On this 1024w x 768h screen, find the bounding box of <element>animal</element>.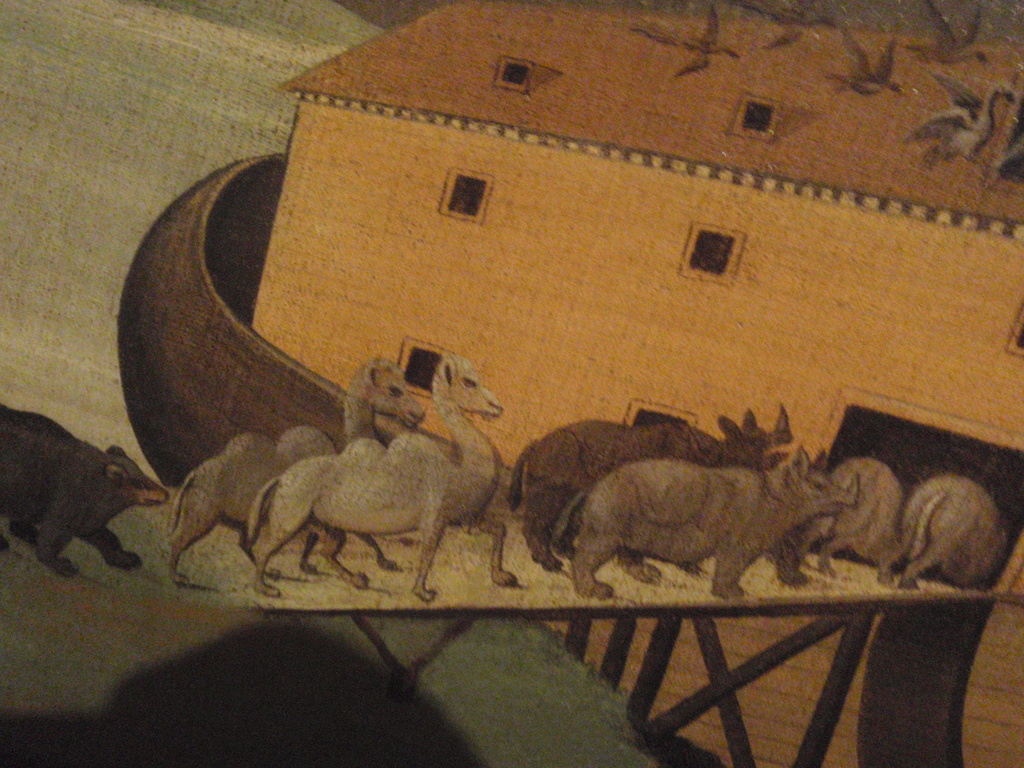
Bounding box: locate(627, 6, 738, 88).
